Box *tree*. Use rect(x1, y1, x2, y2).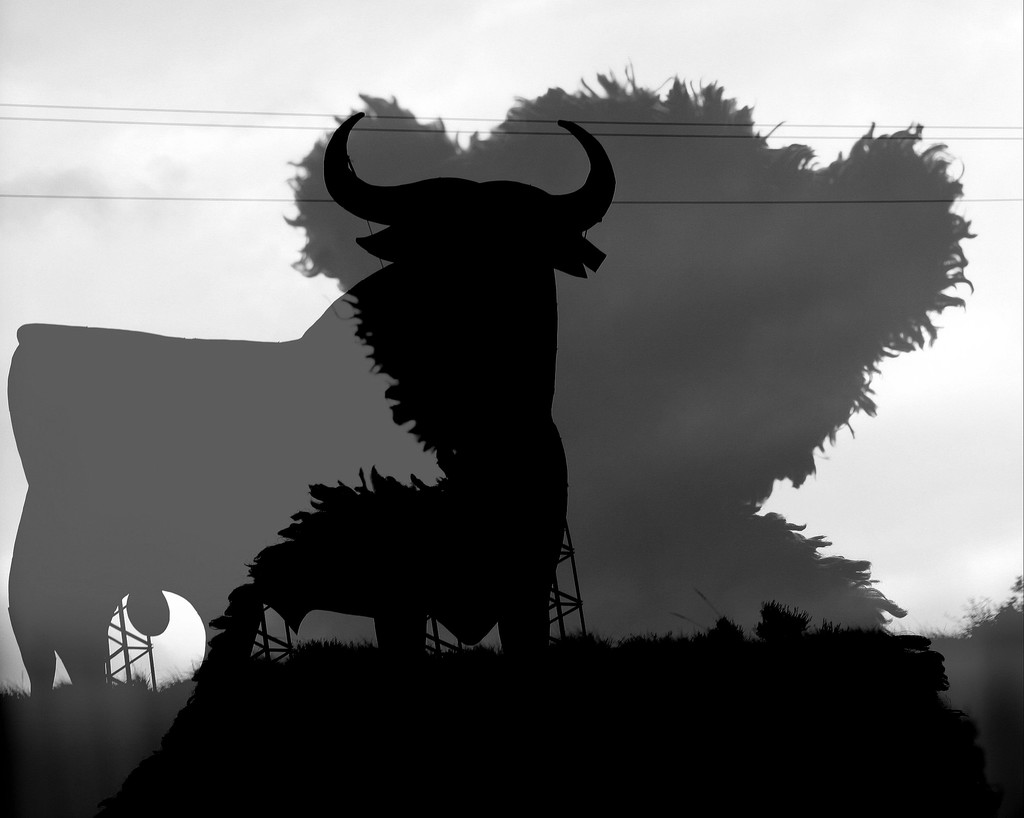
rect(746, 602, 809, 638).
